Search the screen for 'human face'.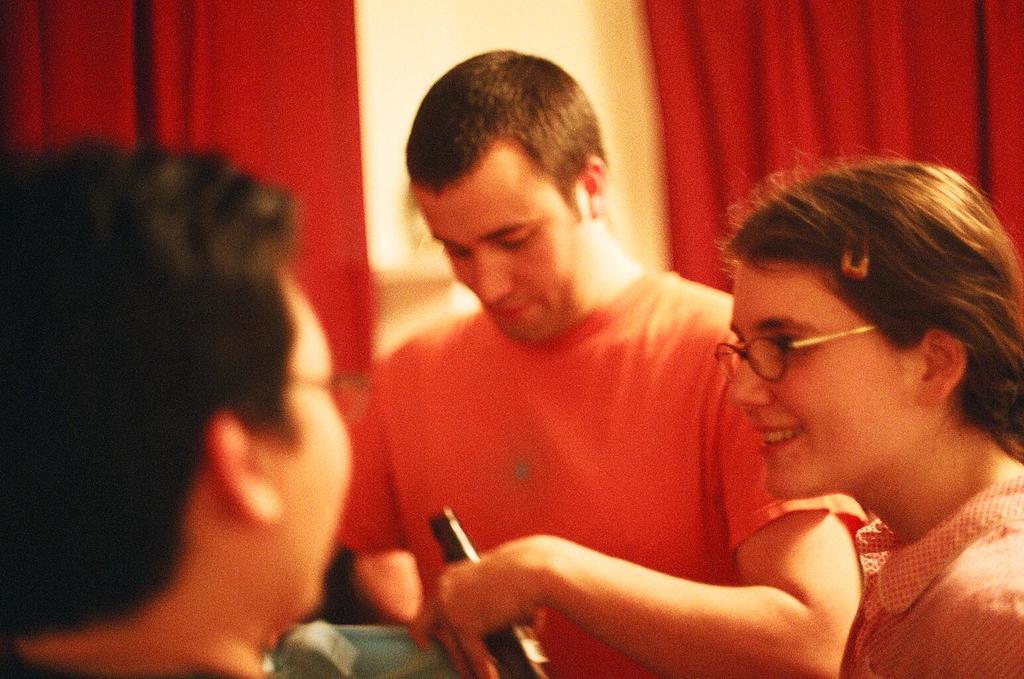
Found at (412, 144, 582, 345).
